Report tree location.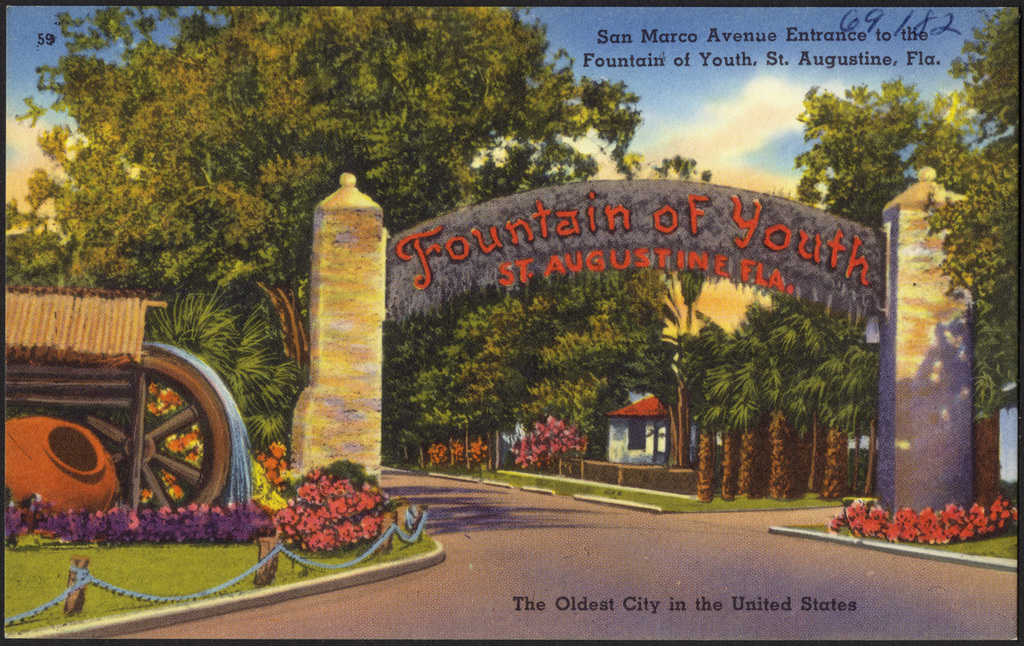
Report: bbox=[646, 148, 720, 364].
